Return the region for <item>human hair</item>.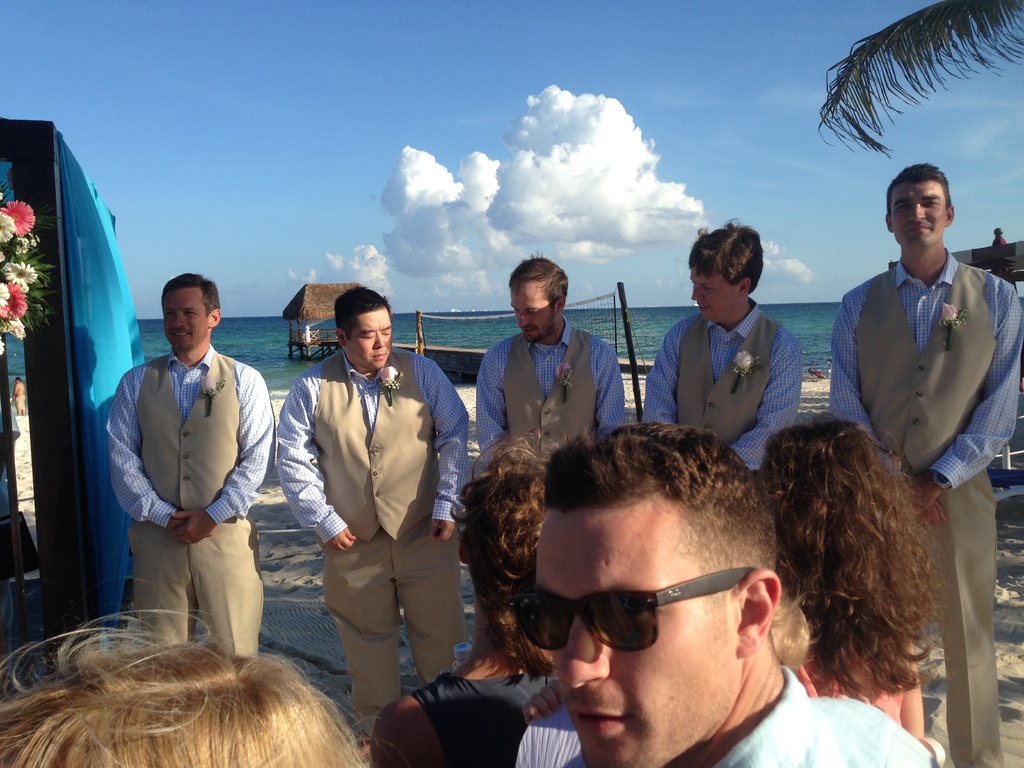
l=536, t=417, r=779, b=585.
